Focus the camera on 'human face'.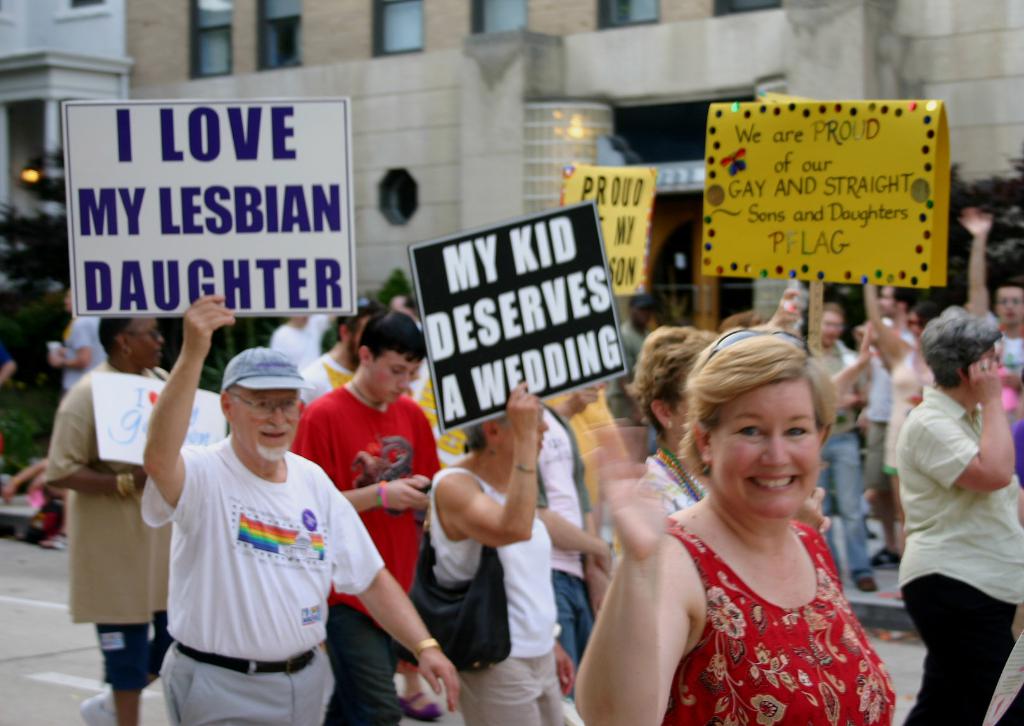
Focus region: pyautogui.locateOnScreen(238, 390, 301, 463).
